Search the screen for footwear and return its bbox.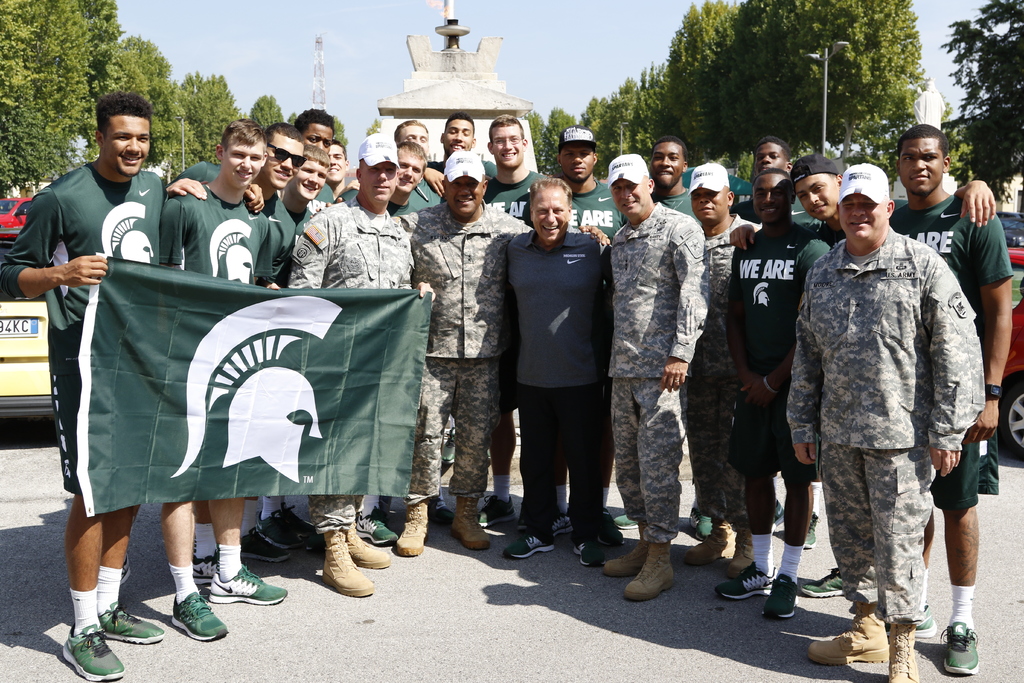
Found: box=[800, 567, 842, 596].
